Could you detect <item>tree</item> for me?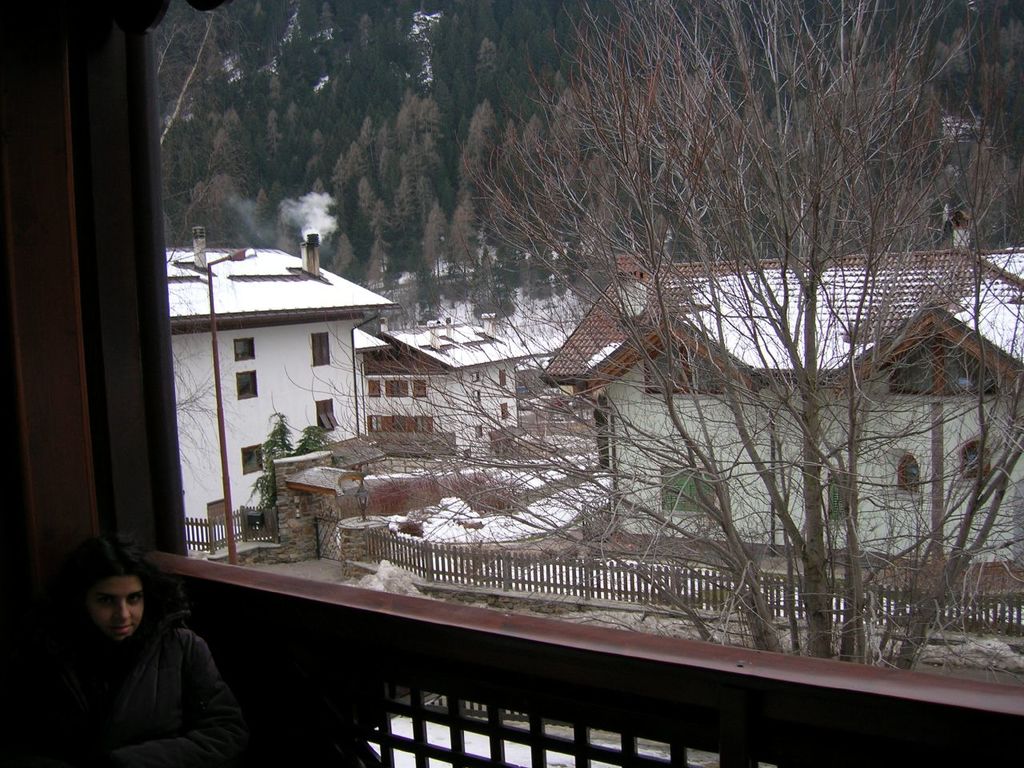
Detection result: left=294, top=416, right=333, bottom=454.
